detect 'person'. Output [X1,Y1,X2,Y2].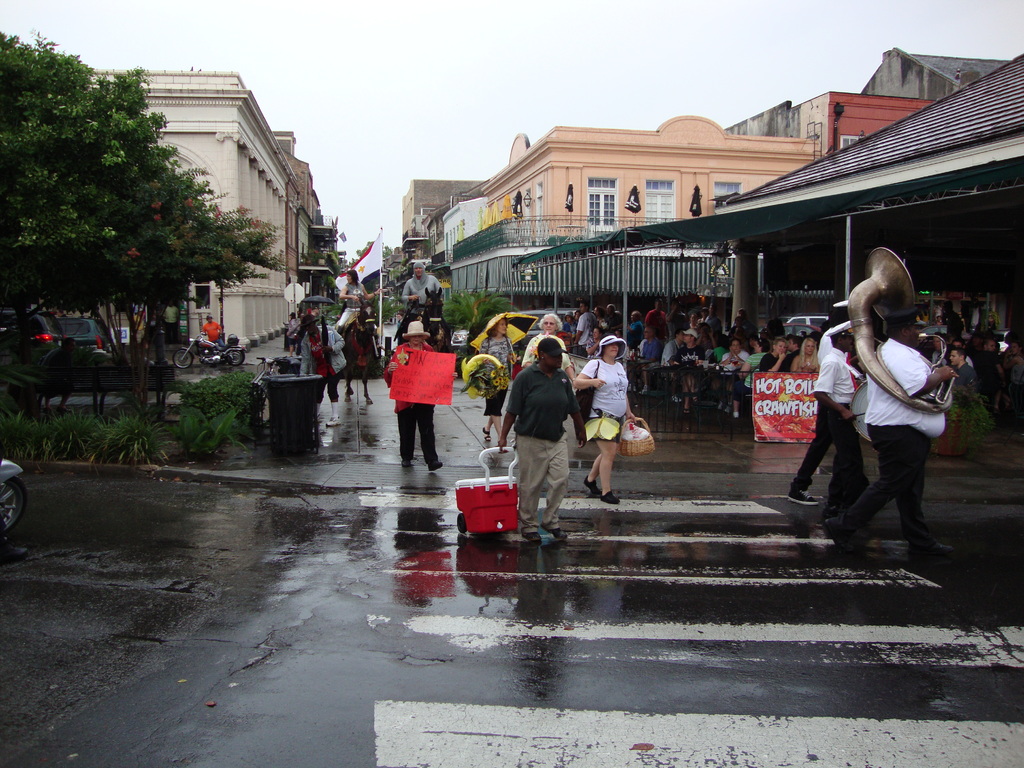
[164,300,182,343].
